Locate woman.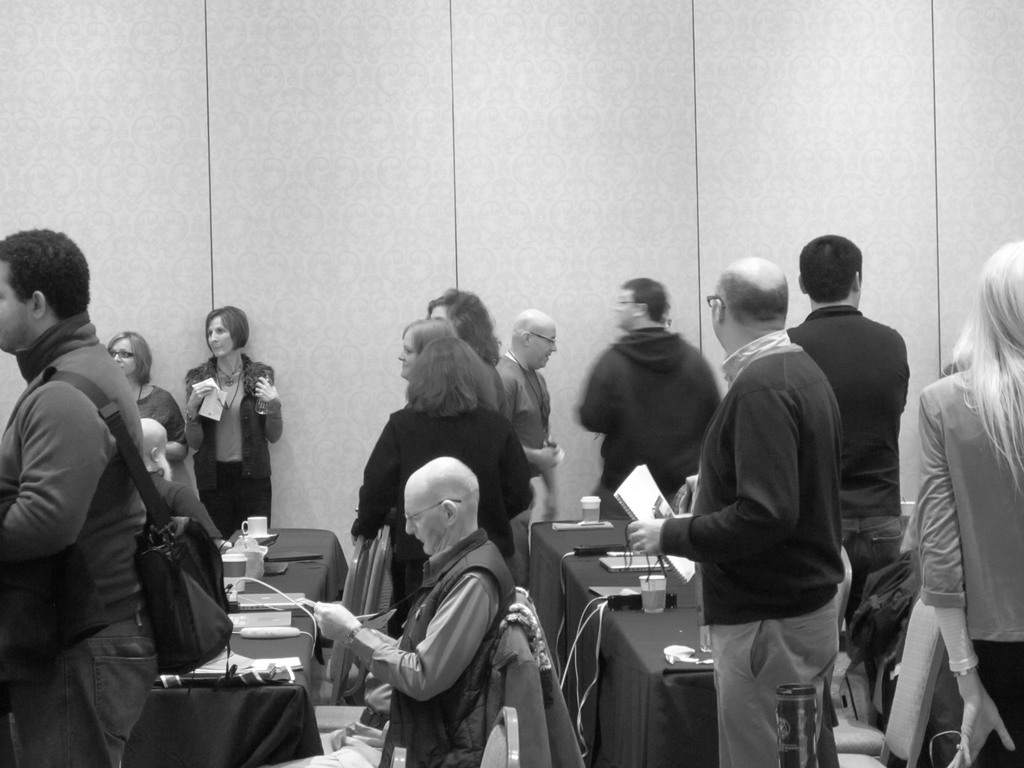
Bounding box: left=911, top=241, right=1023, bottom=767.
